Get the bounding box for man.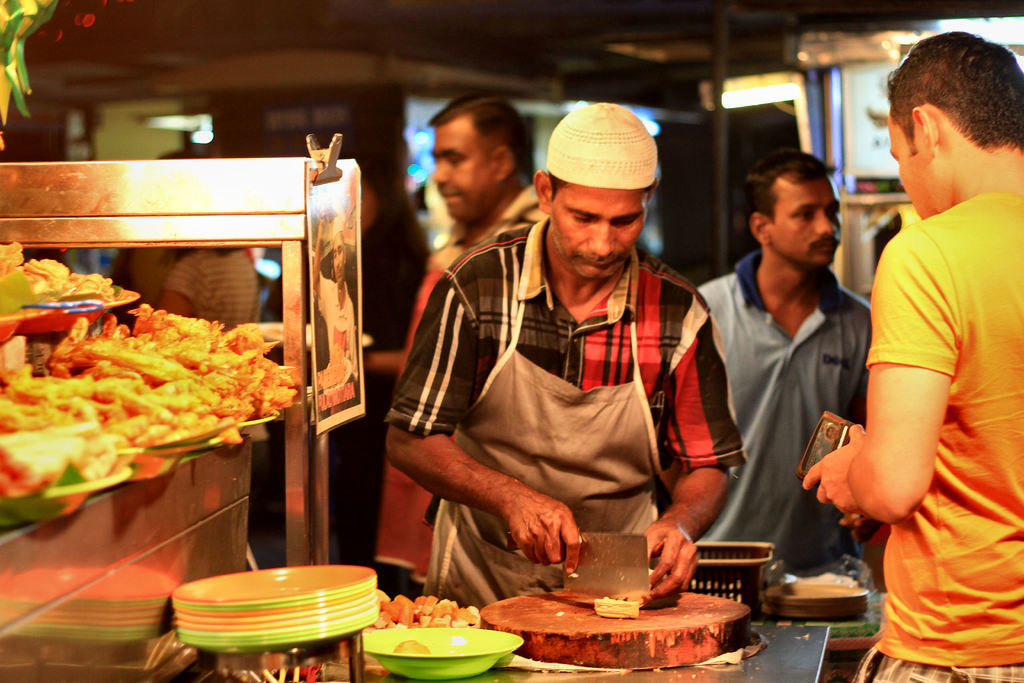
[362,88,540,590].
